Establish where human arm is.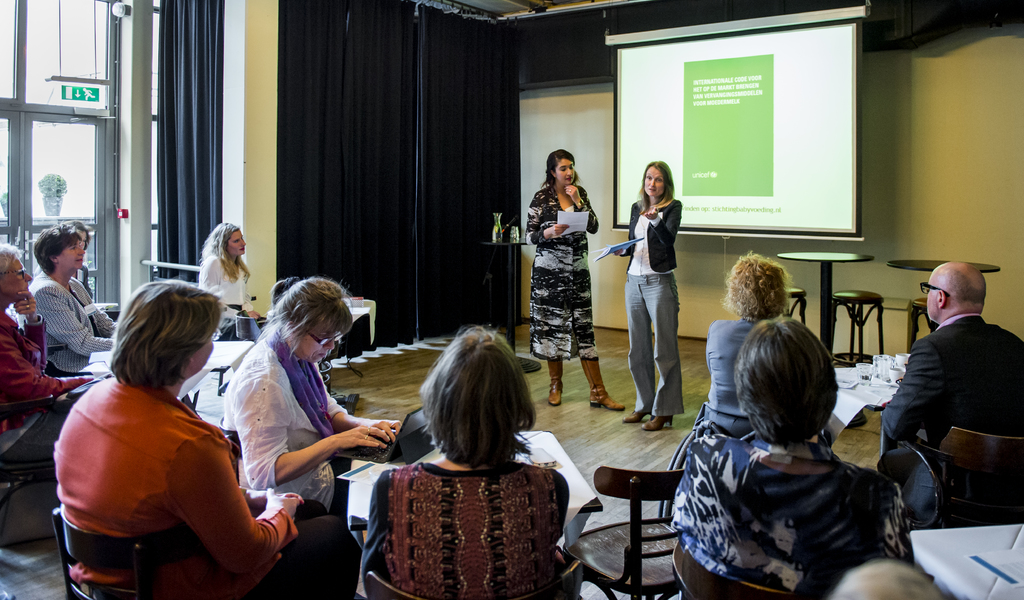
Established at 151,430,283,580.
